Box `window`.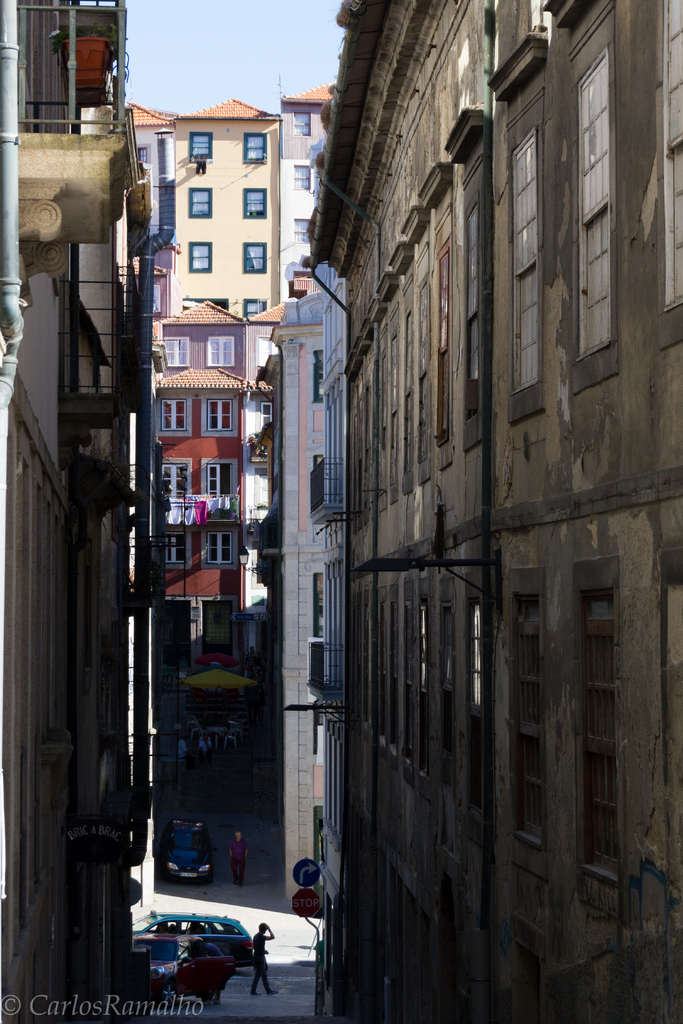
left=202, top=392, right=235, bottom=440.
